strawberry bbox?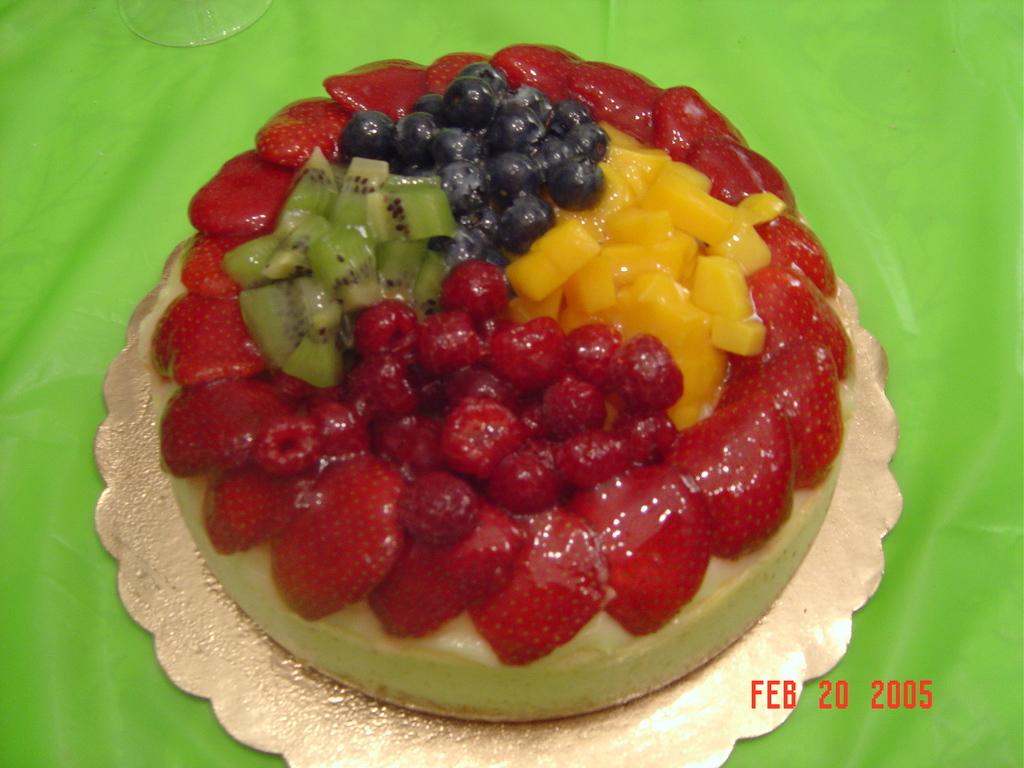
(x1=684, y1=134, x2=798, y2=210)
